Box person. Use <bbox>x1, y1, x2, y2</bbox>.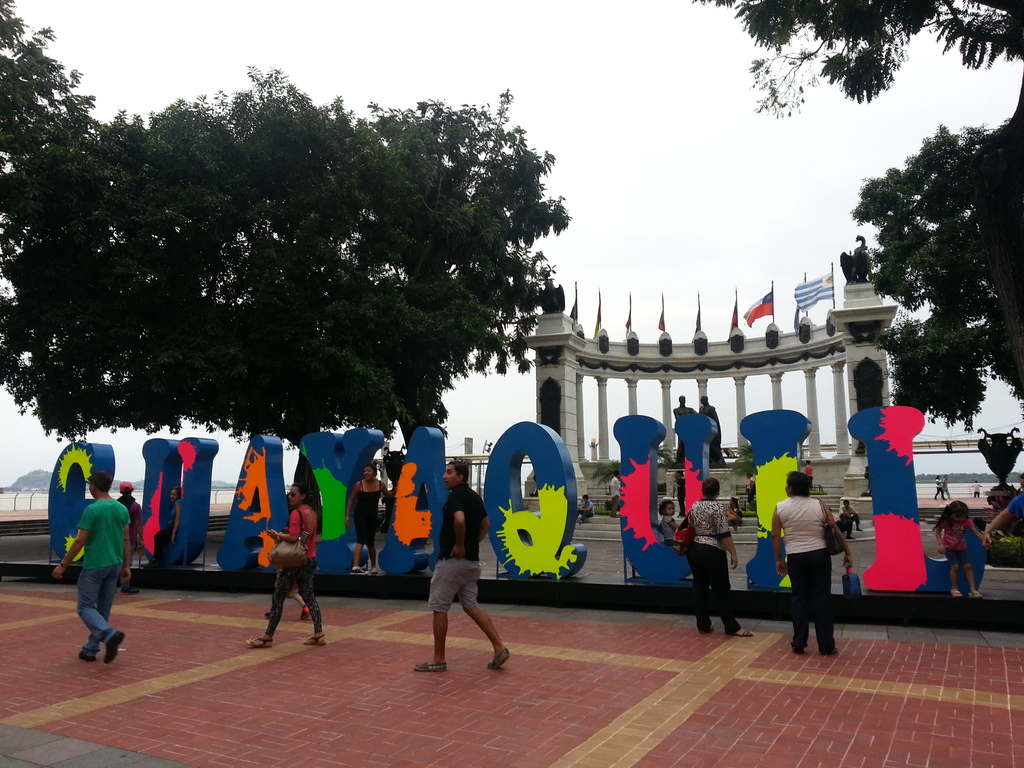
<bbox>243, 484, 328, 650</bbox>.
